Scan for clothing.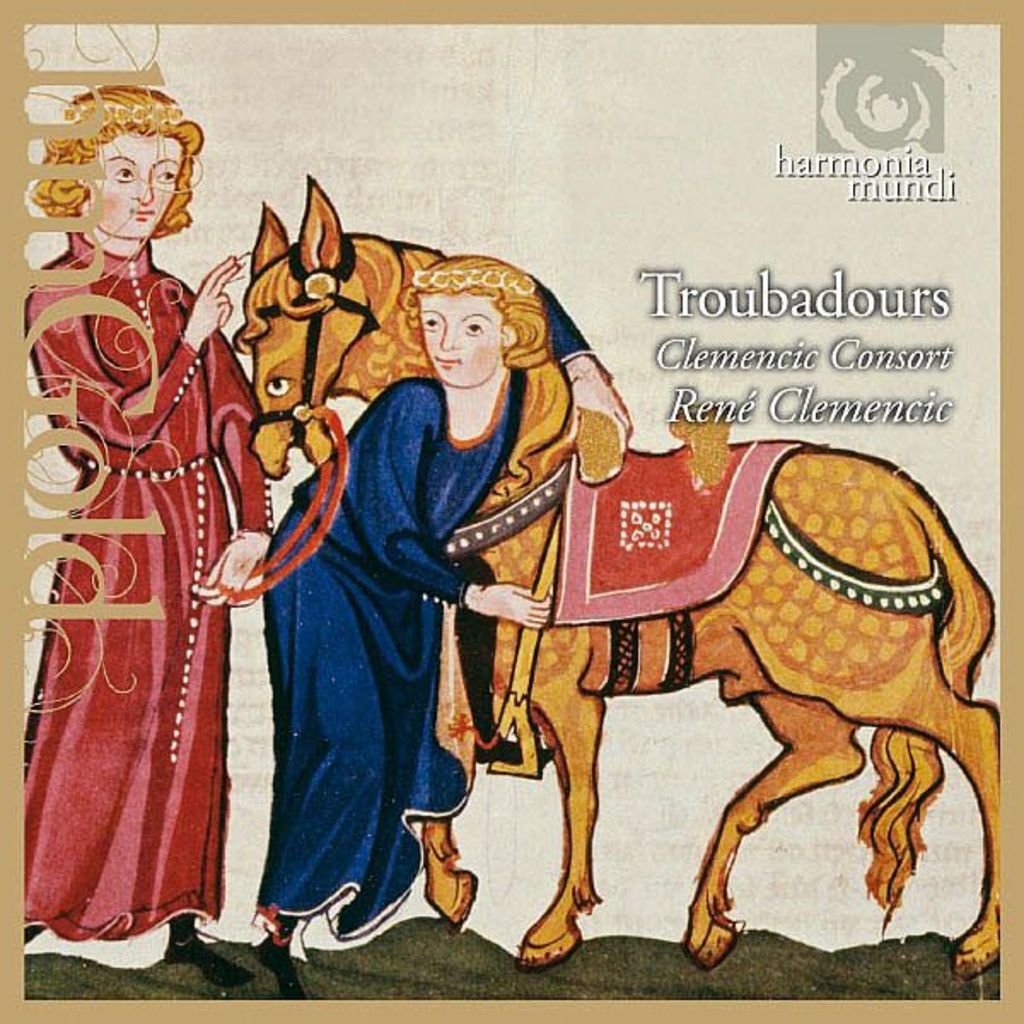
Scan result: x1=26 y1=188 x2=275 y2=944.
